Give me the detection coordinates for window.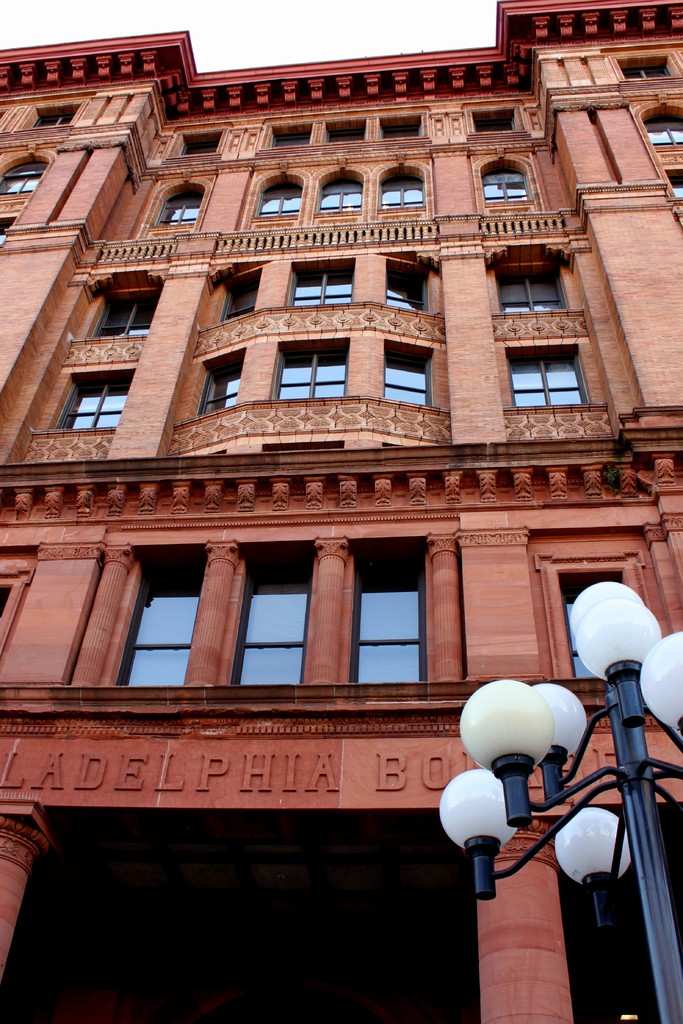
region(345, 562, 425, 688).
